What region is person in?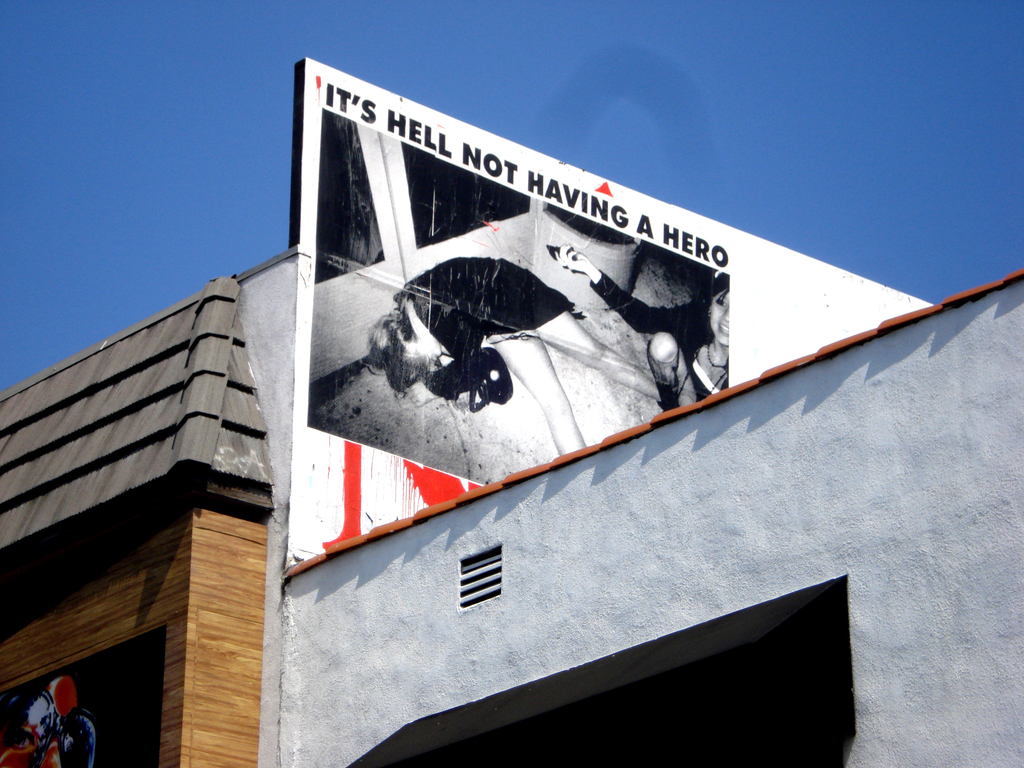
x1=366 y1=257 x2=663 y2=449.
